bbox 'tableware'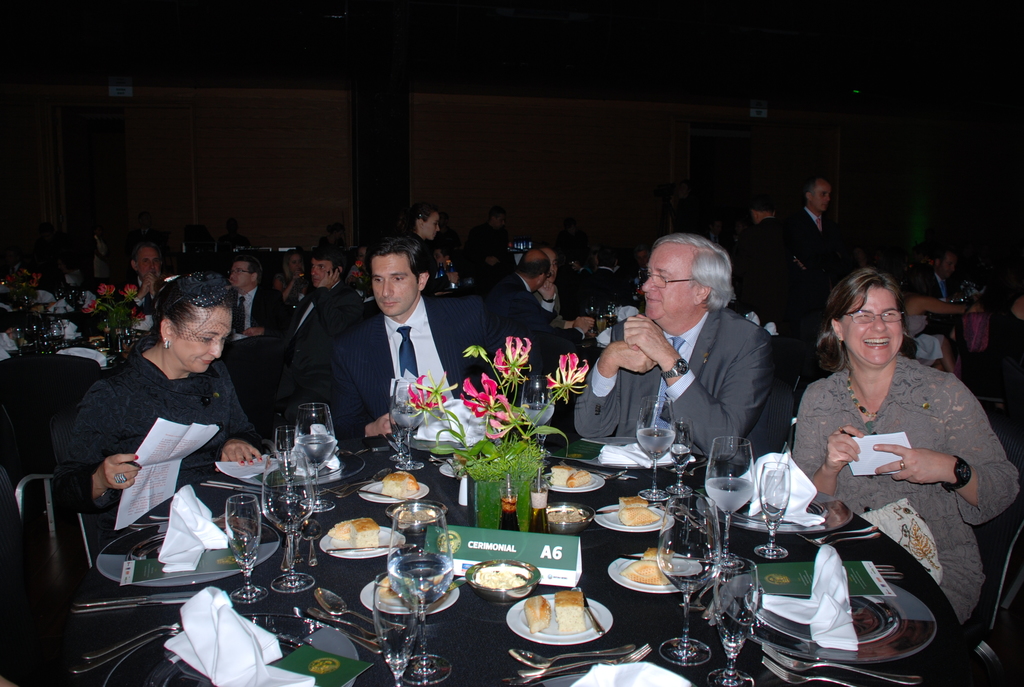
[446,267,460,295]
